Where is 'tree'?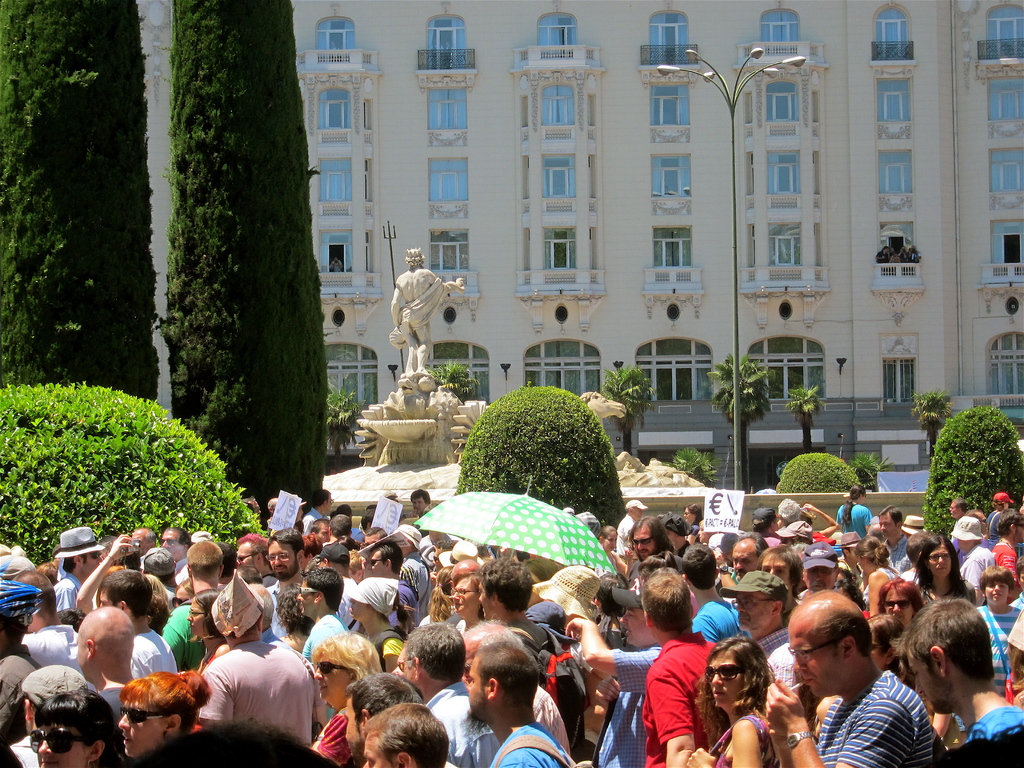
318:393:361:452.
